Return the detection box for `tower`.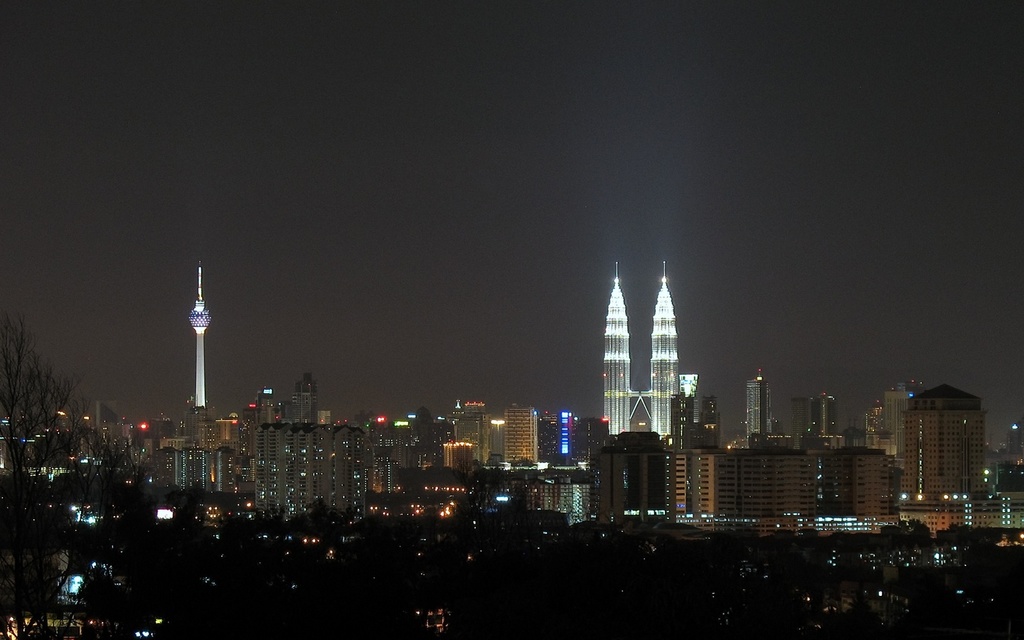
560:411:580:462.
